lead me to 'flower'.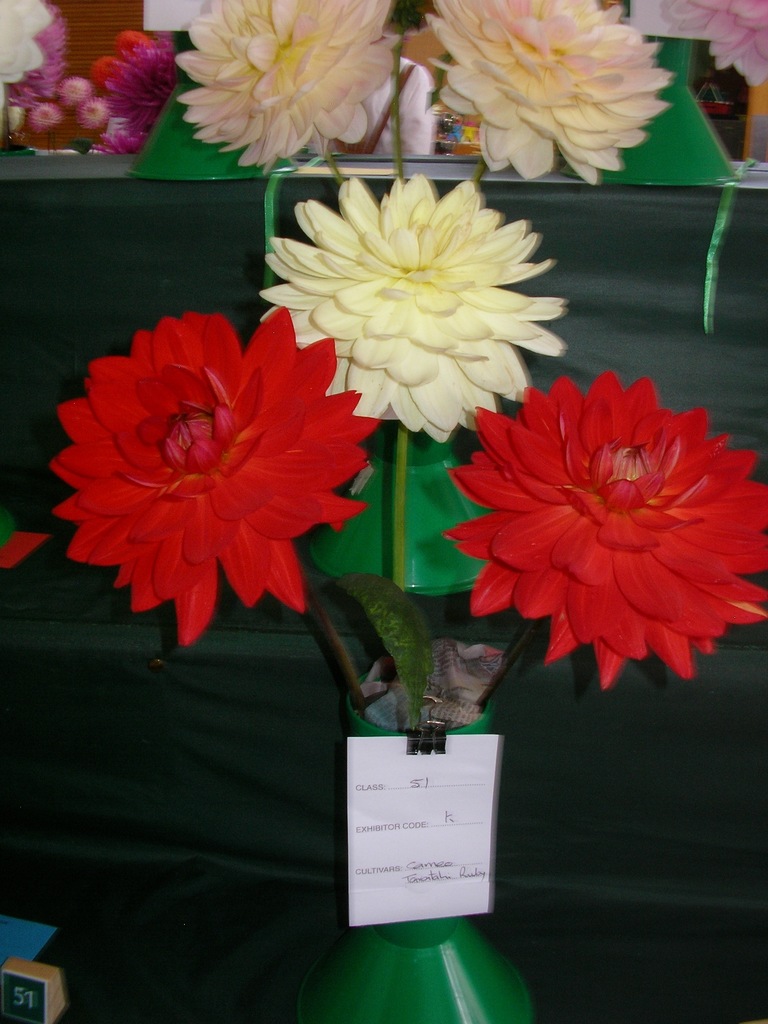
Lead to 260/173/568/445.
